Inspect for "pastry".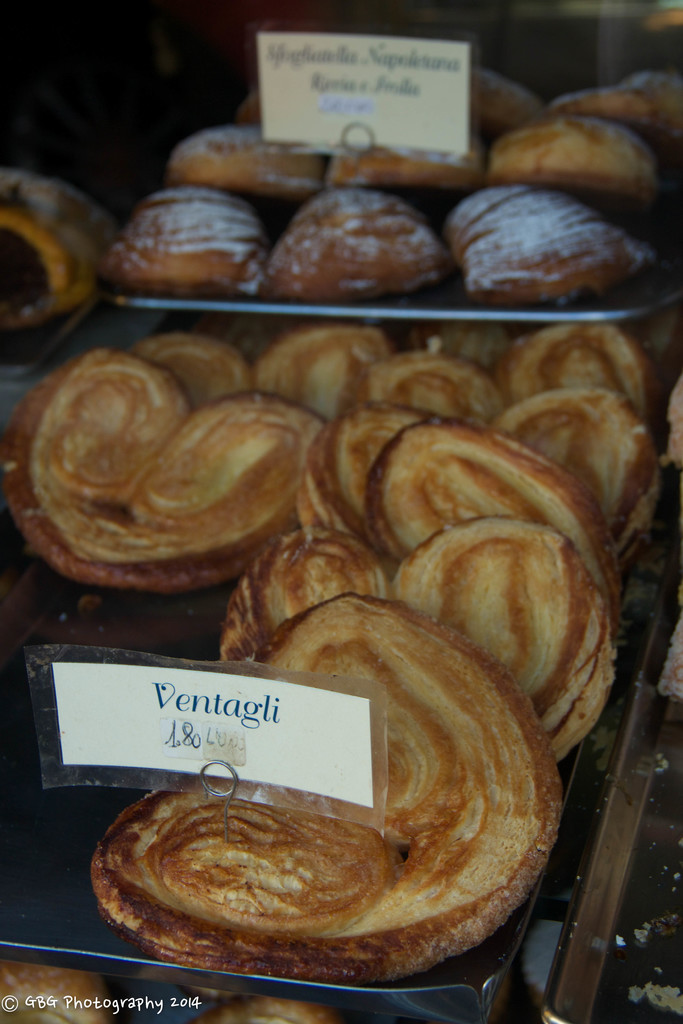
Inspection: Rect(254, 176, 470, 300).
